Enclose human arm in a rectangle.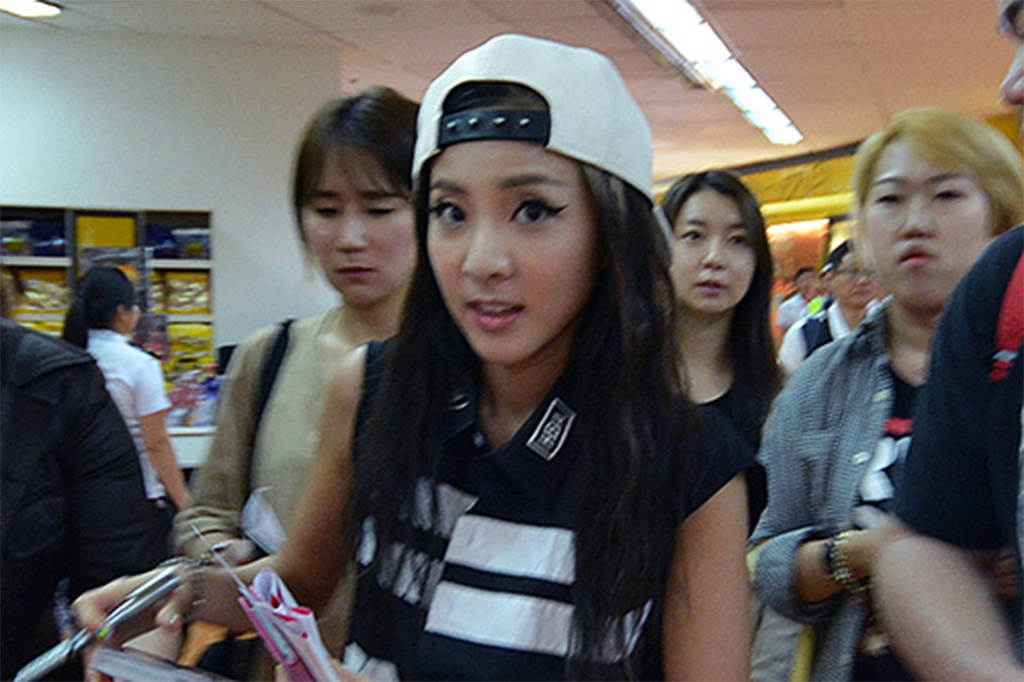
bbox=[134, 357, 191, 514].
